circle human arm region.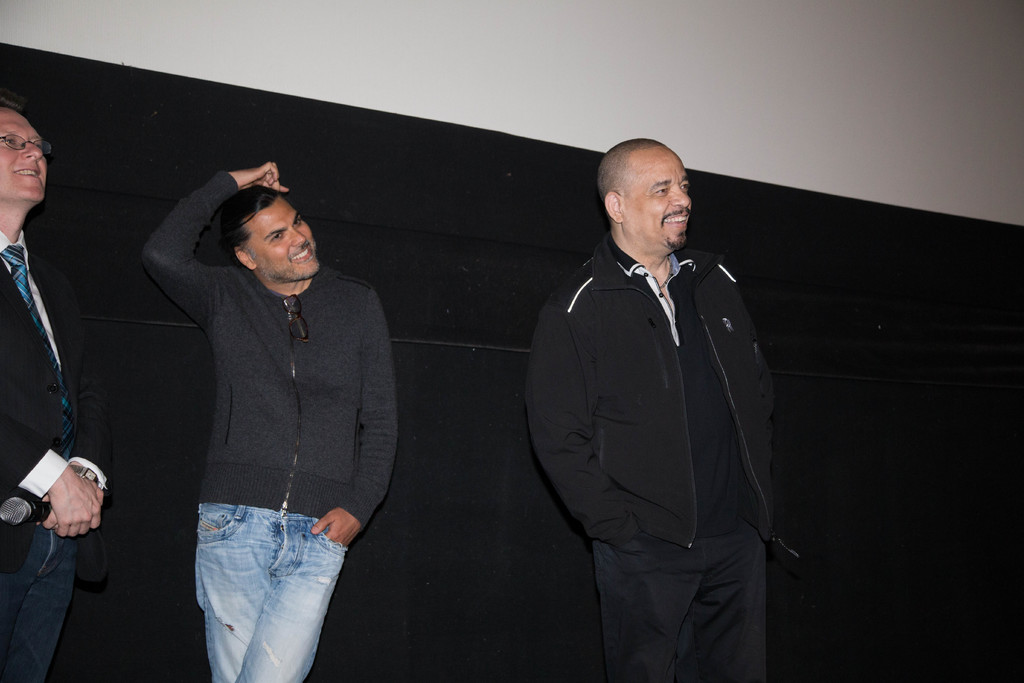
Region: left=539, top=300, right=639, bottom=553.
